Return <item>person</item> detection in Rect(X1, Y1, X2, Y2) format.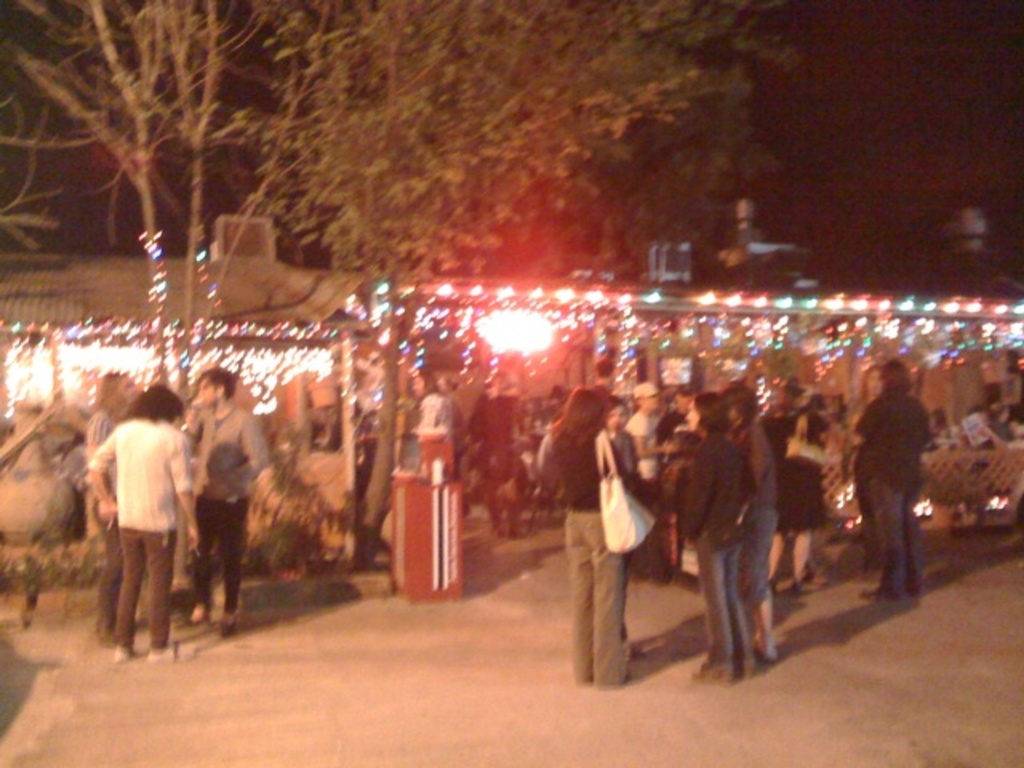
Rect(640, 378, 757, 680).
